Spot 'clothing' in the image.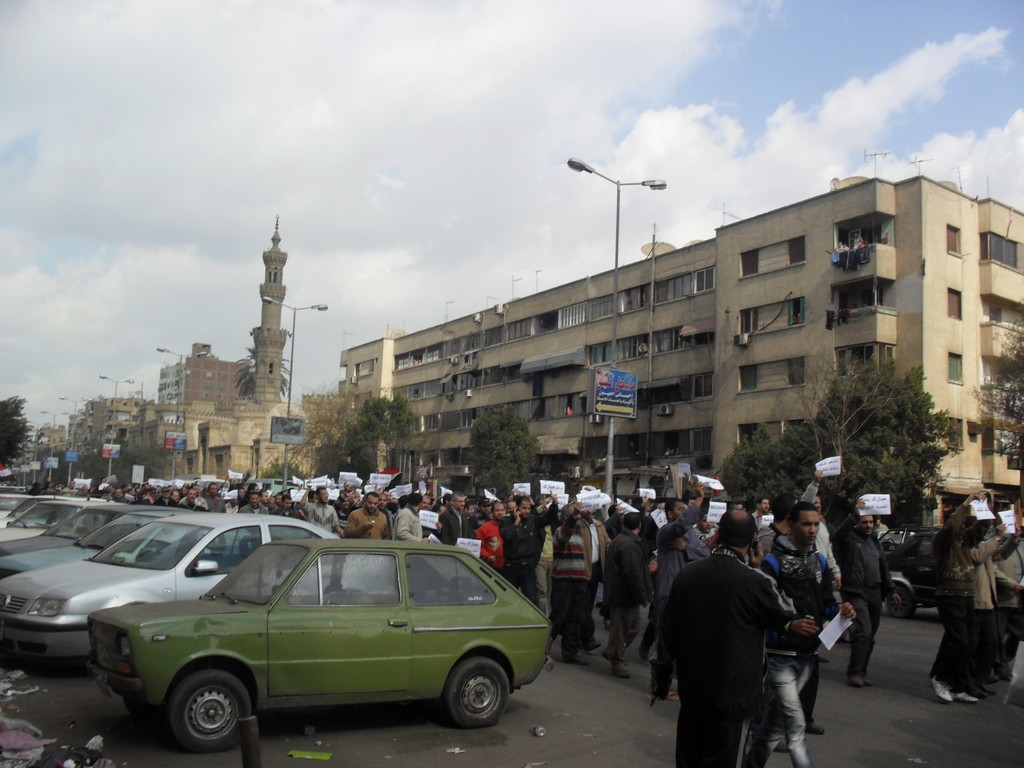
'clothing' found at x1=758, y1=544, x2=841, y2=767.
